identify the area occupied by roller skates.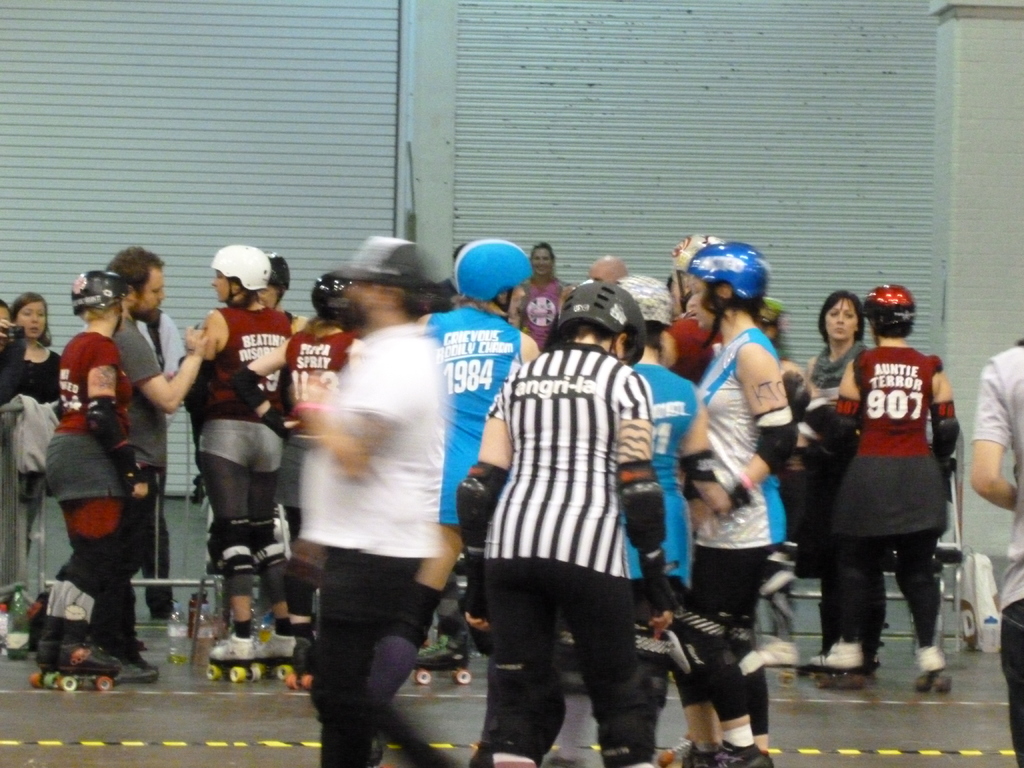
Area: BBox(808, 638, 865, 691).
